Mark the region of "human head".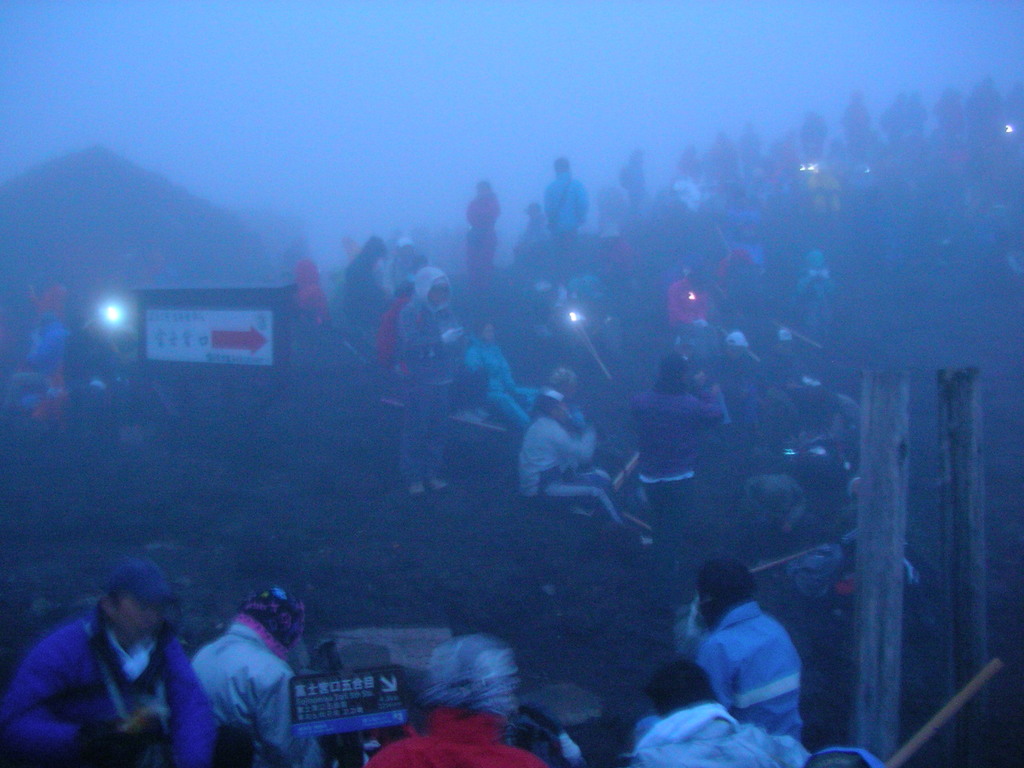
Region: detection(646, 662, 715, 721).
